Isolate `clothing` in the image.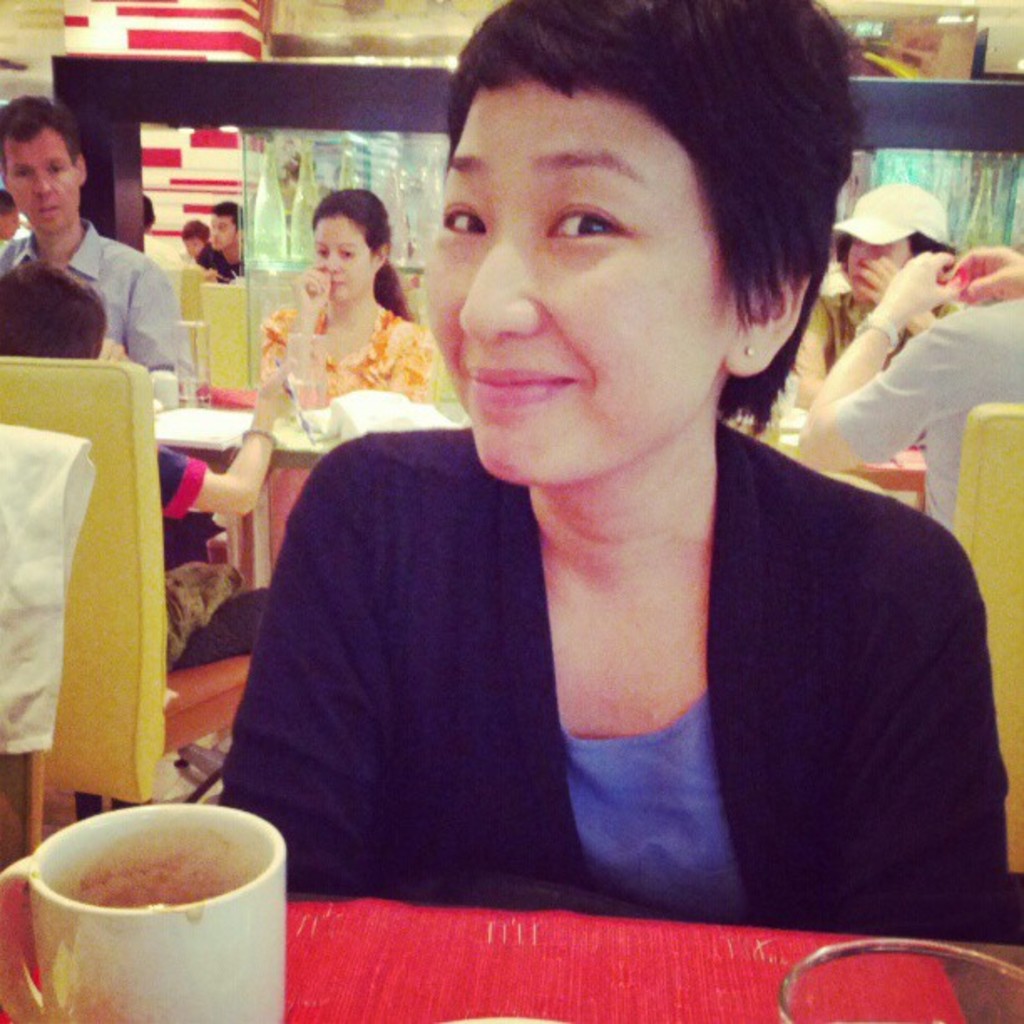
Isolated region: {"x1": 0, "y1": 219, "x2": 209, "y2": 400}.
